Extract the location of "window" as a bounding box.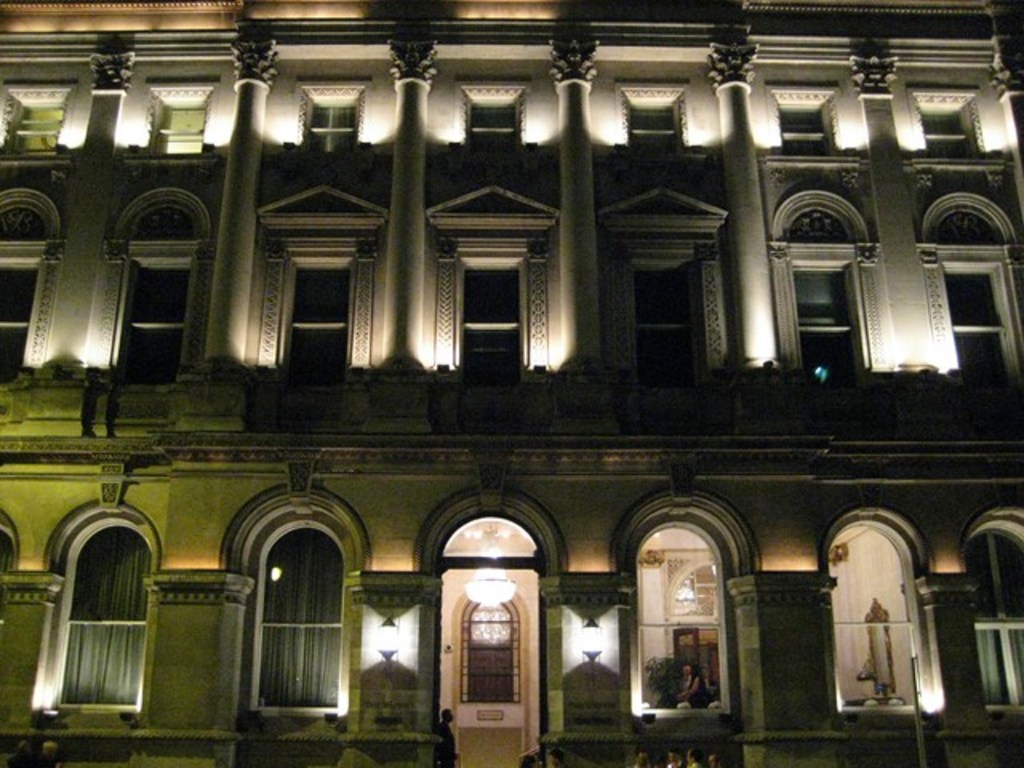
{"x1": 314, "y1": 102, "x2": 363, "y2": 142}.
